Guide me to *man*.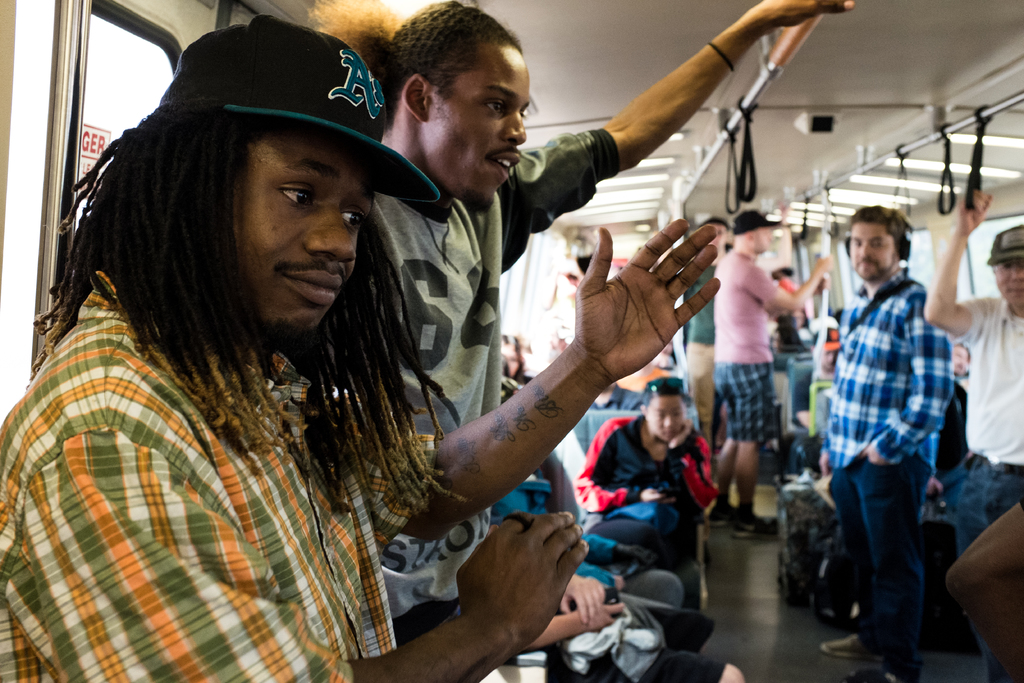
Guidance: x1=582 y1=379 x2=725 y2=564.
